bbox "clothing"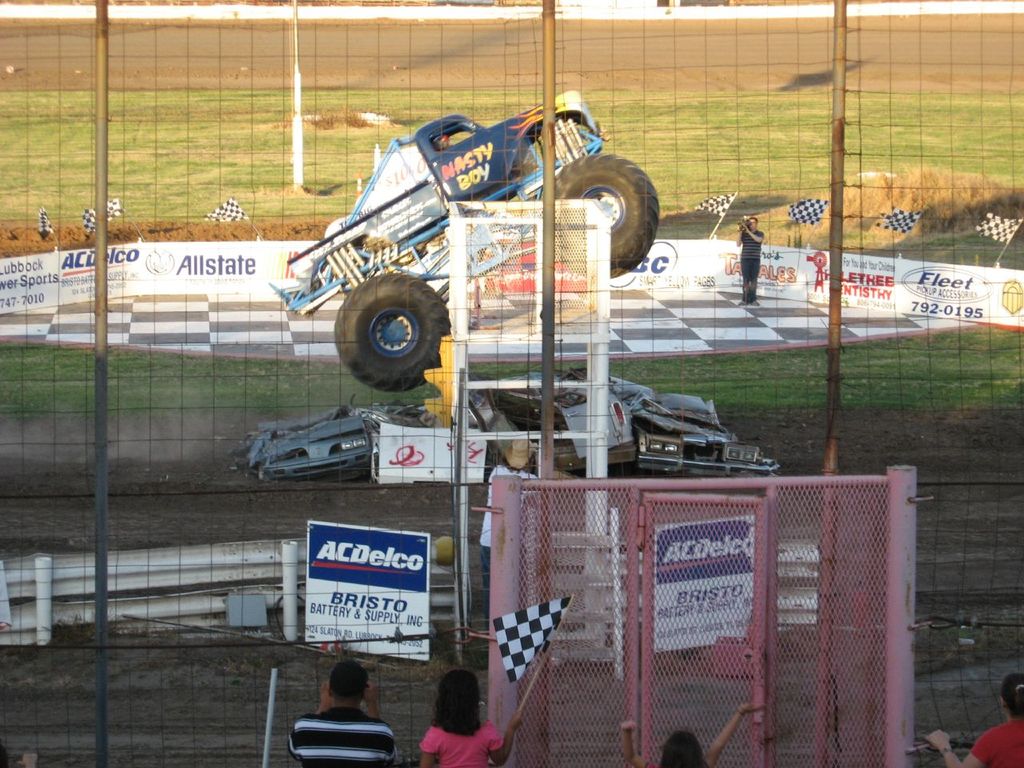
[left=974, top=208, right=1012, bottom=250]
